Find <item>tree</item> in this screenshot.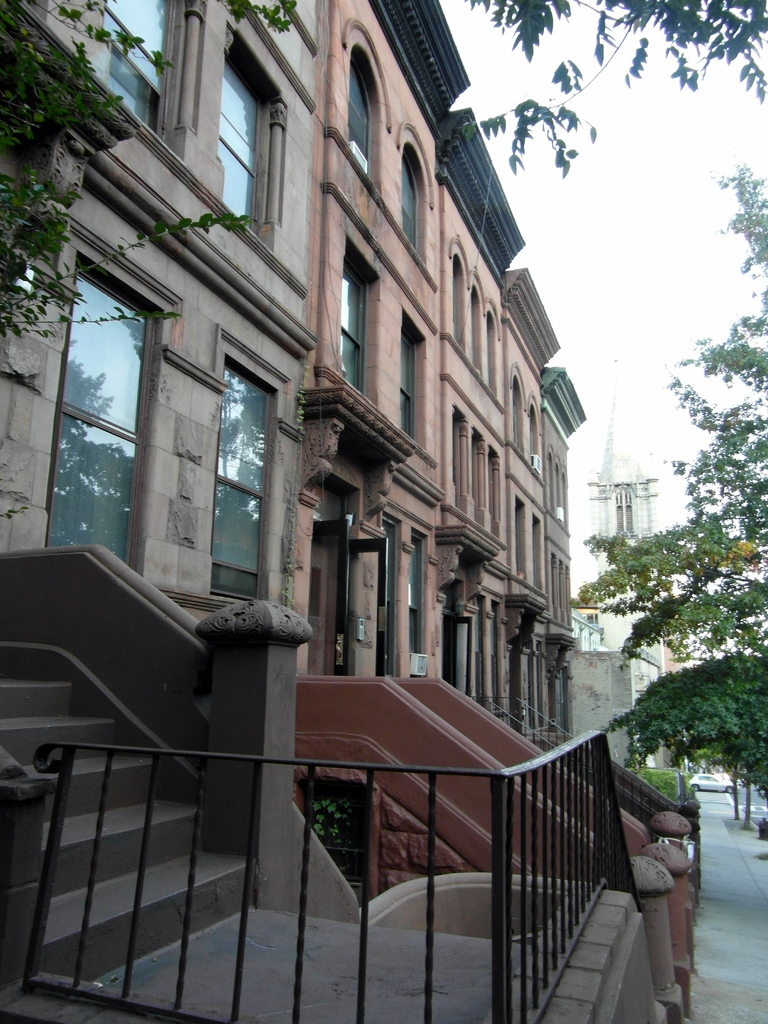
The bounding box for <item>tree</item> is bbox=(465, 0, 767, 175).
